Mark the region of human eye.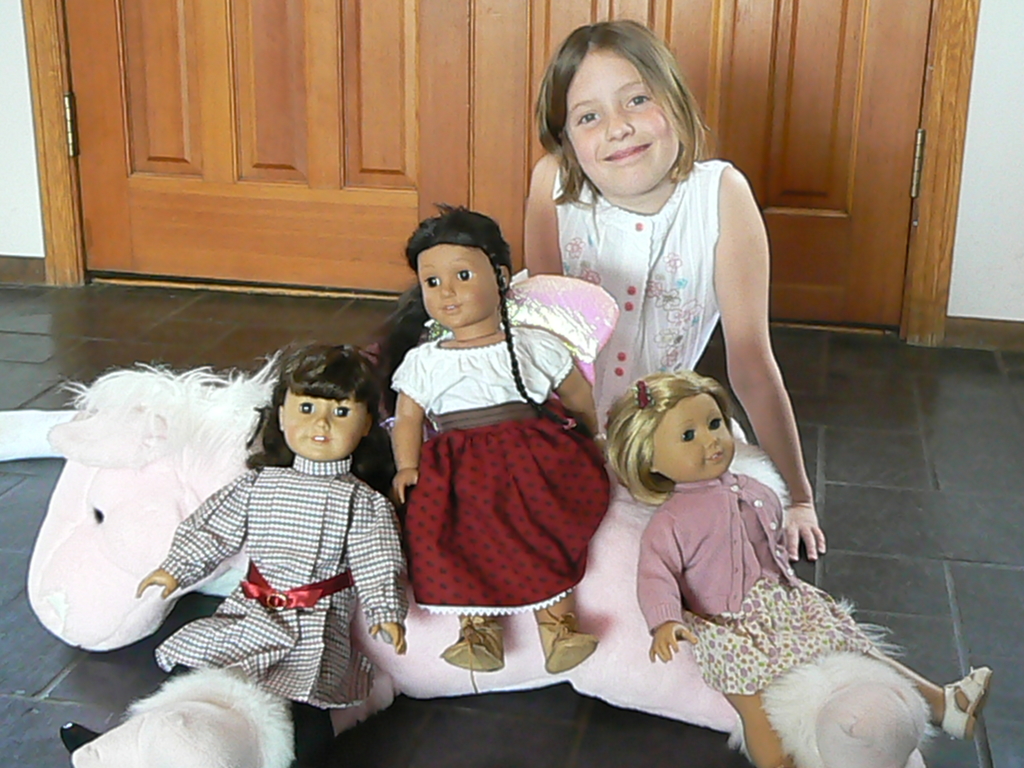
Region: detection(332, 402, 353, 417).
